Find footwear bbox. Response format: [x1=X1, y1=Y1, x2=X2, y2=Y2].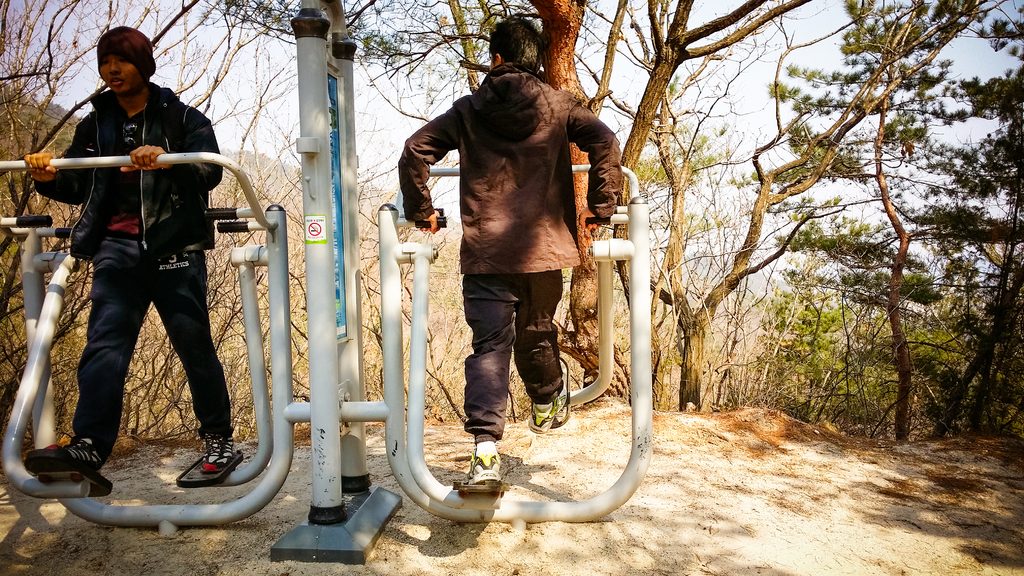
[x1=460, y1=442, x2=506, y2=492].
